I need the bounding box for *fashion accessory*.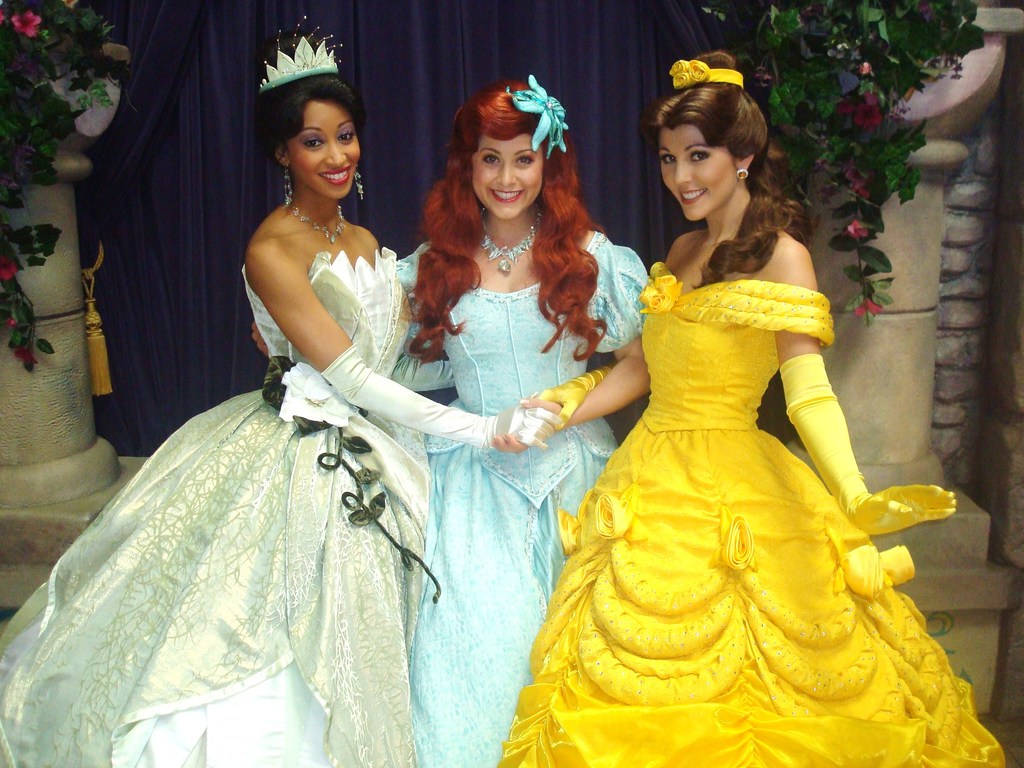
Here it is: (left=354, top=168, right=365, bottom=196).
